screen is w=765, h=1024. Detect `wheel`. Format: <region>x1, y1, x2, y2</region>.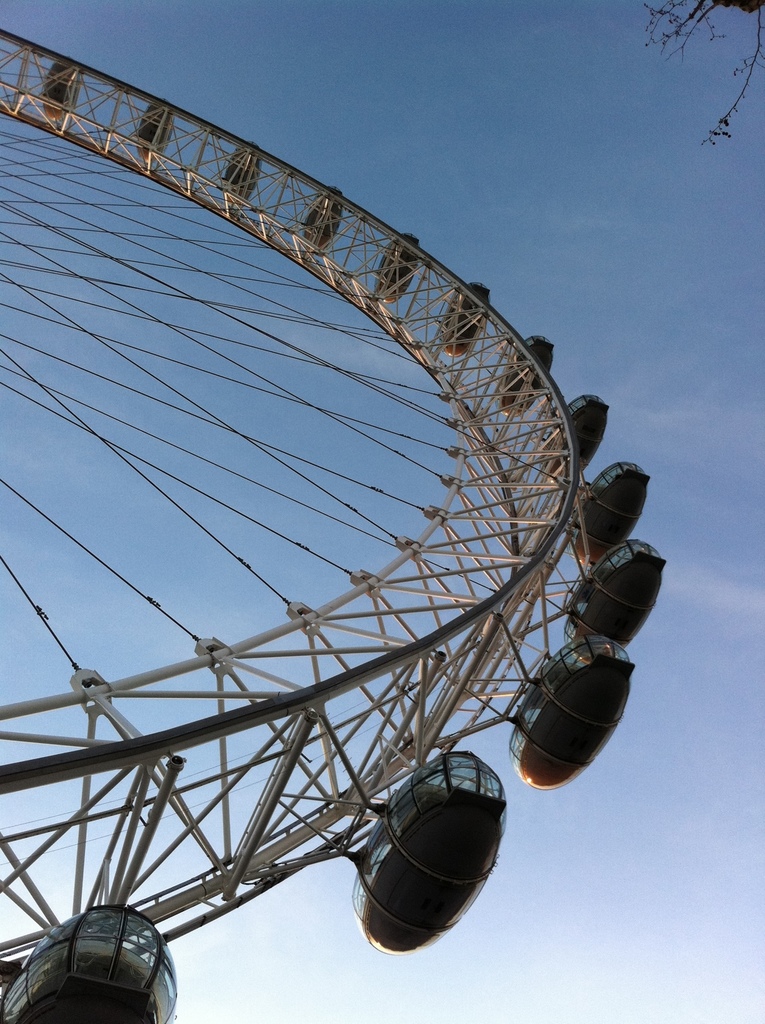
<region>0, 26, 659, 1023</region>.
